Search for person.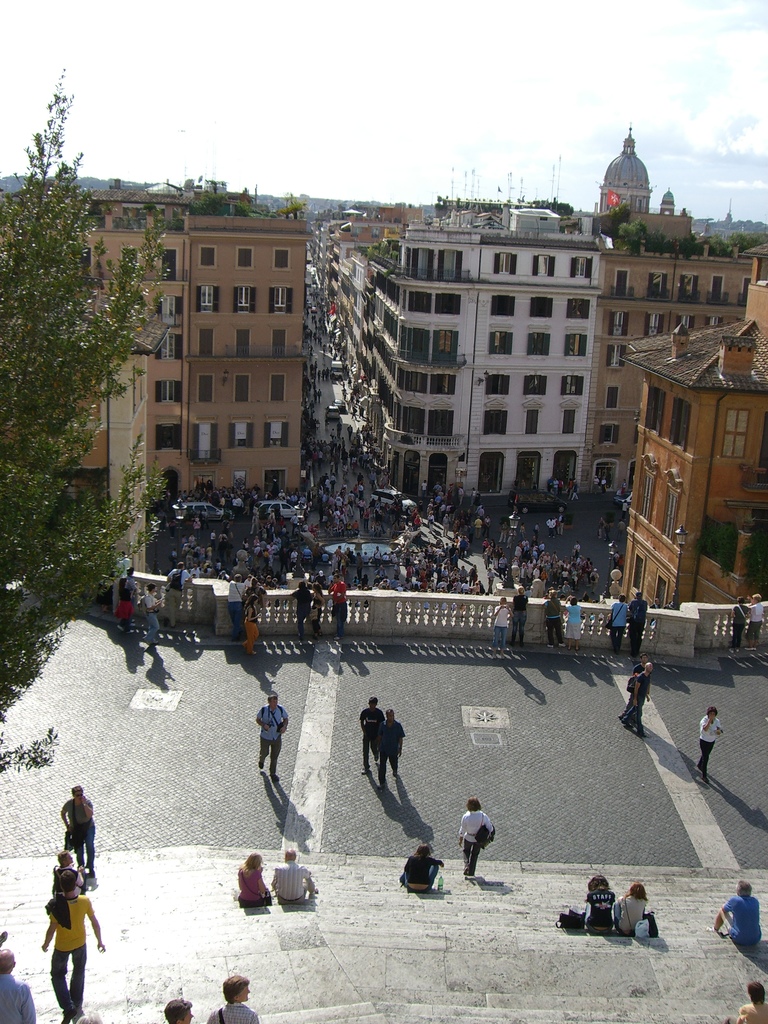
Found at (x1=42, y1=867, x2=106, y2=1023).
